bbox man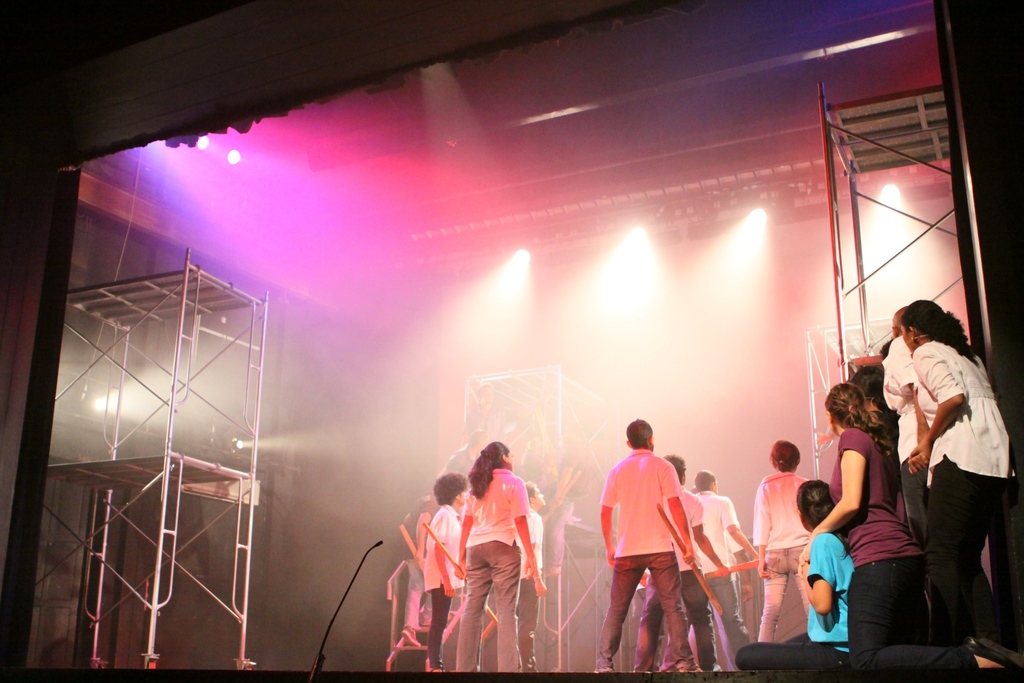
l=436, t=428, r=491, b=479
